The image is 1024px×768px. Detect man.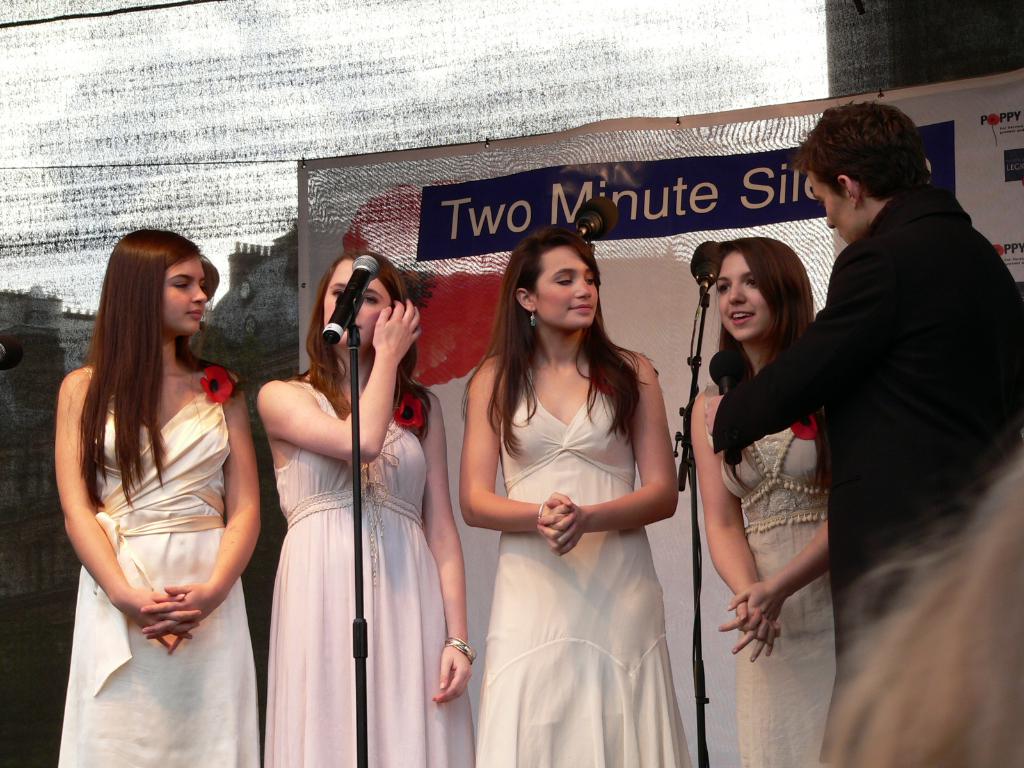
Detection: locate(733, 69, 1000, 742).
